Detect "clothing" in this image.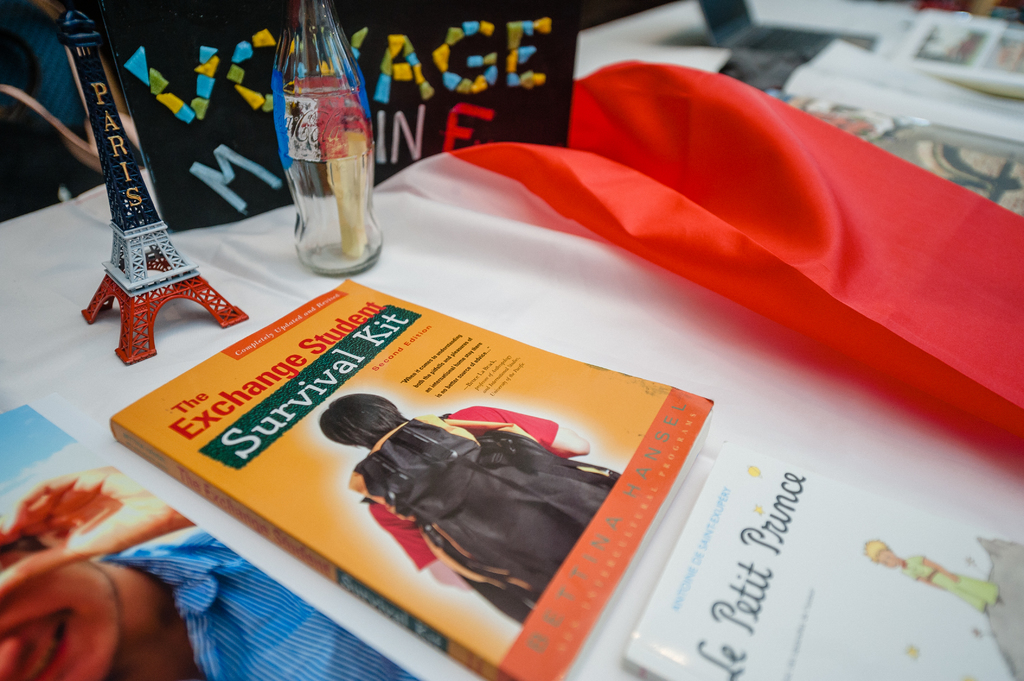
Detection: [x1=106, y1=518, x2=412, y2=680].
